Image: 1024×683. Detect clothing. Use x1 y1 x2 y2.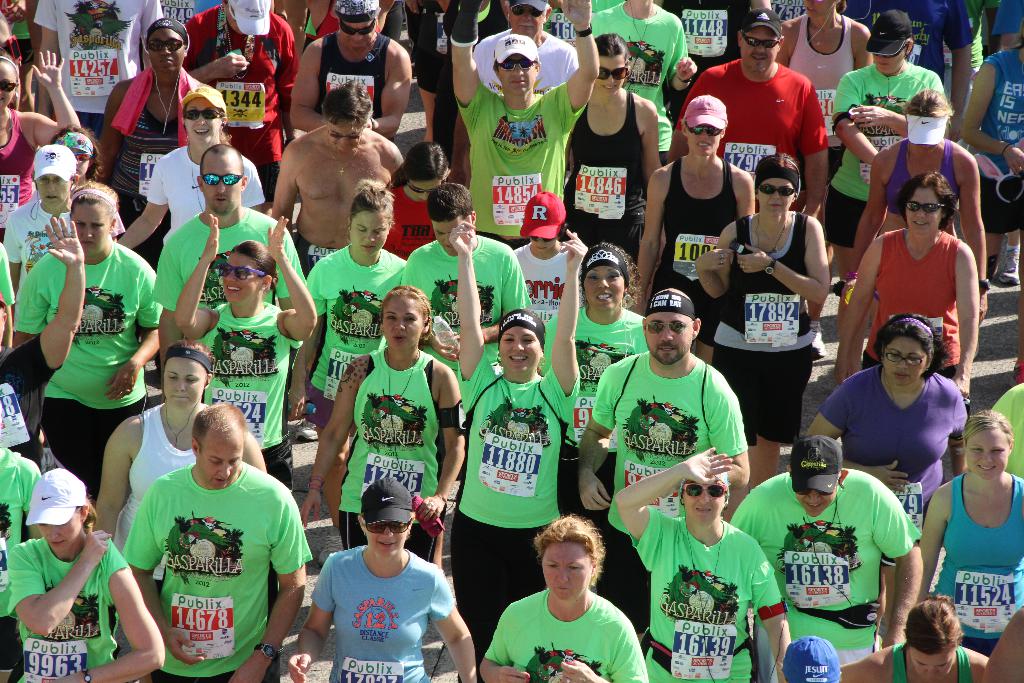
708 218 825 443.
